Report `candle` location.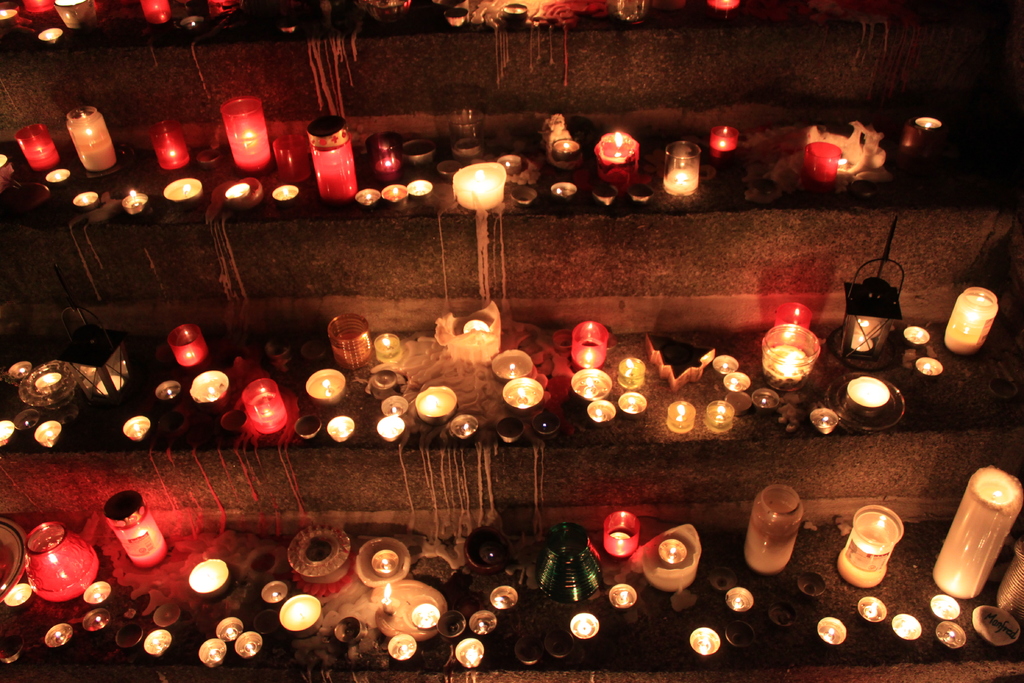
Report: [492,584,518,612].
